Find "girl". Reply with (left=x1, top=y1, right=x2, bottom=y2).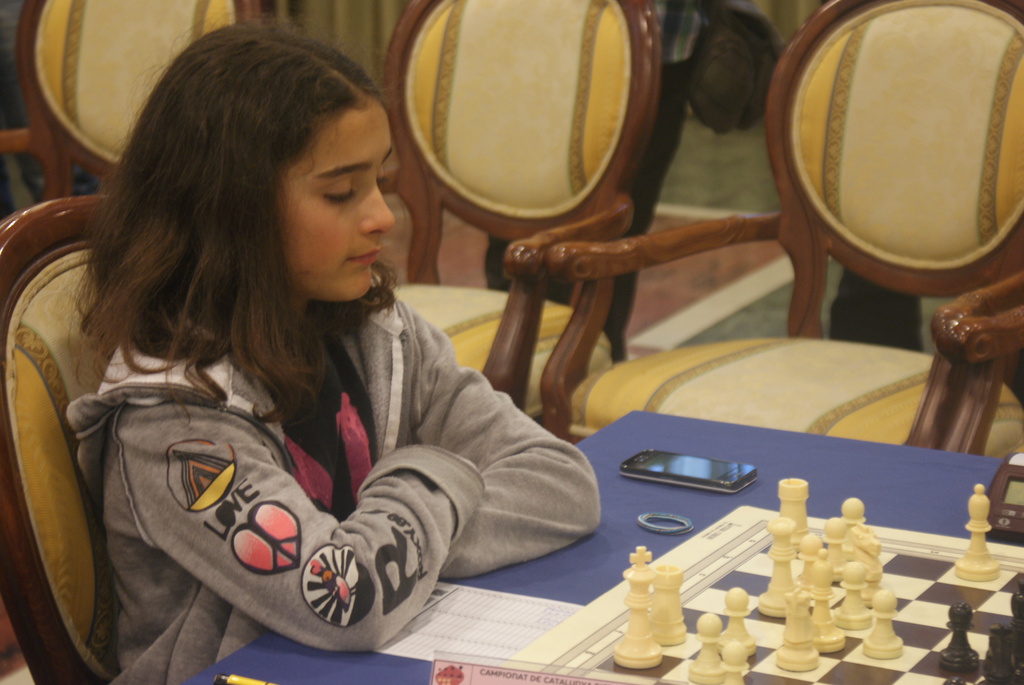
(left=68, top=14, right=600, bottom=684).
